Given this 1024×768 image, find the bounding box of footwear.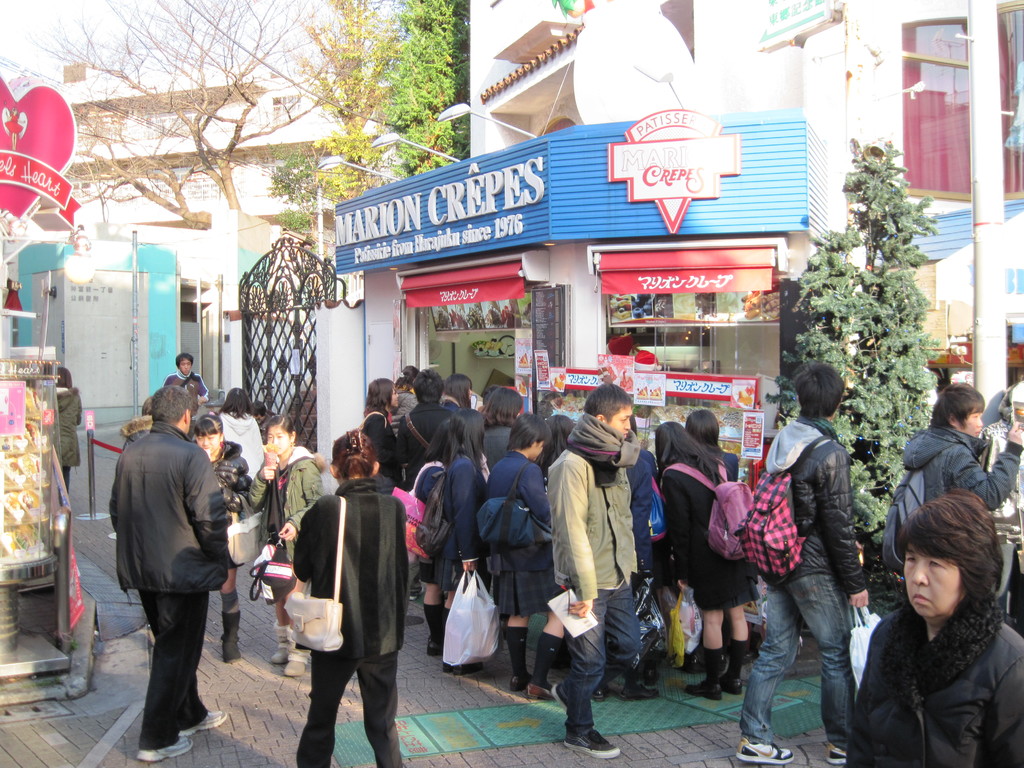
{"left": 548, "top": 684, "right": 567, "bottom": 708}.
